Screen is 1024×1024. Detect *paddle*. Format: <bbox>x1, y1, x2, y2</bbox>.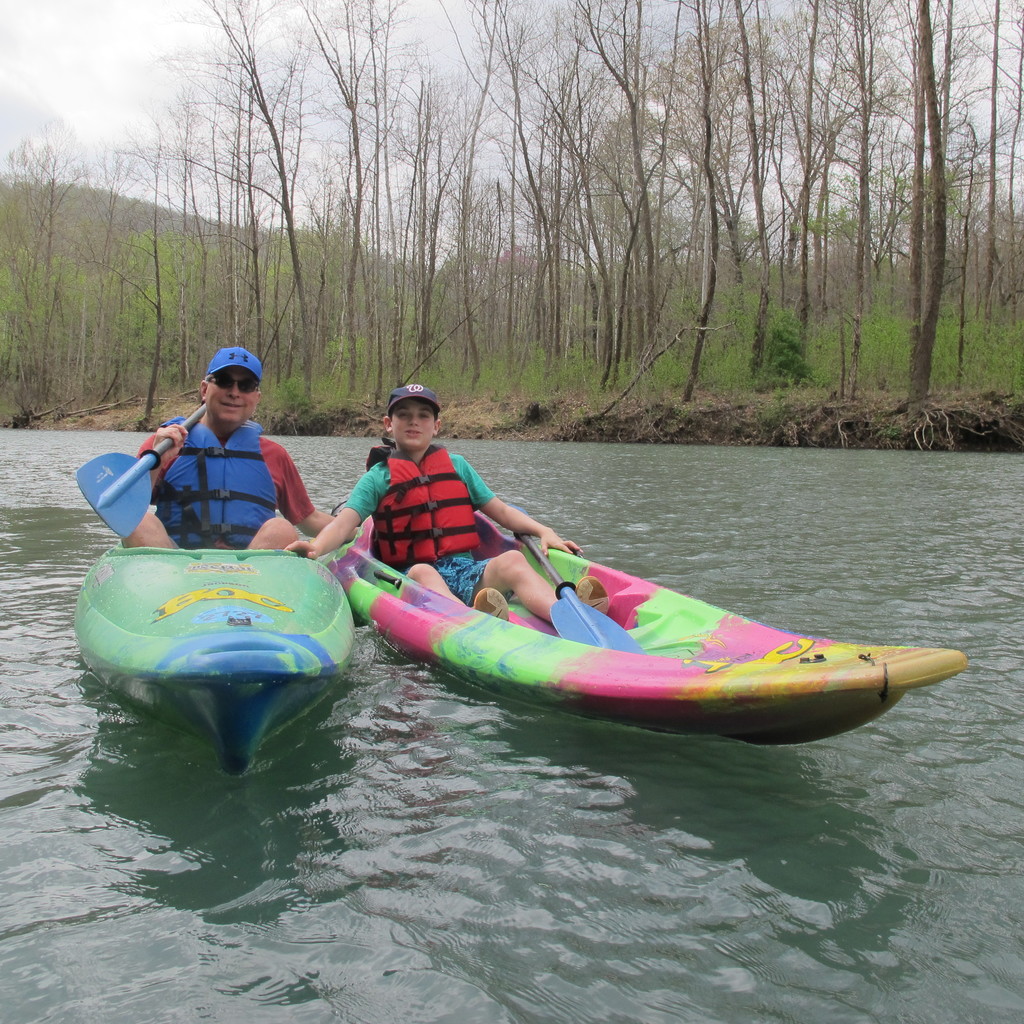
<bbox>75, 400, 204, 539</bbox>.
